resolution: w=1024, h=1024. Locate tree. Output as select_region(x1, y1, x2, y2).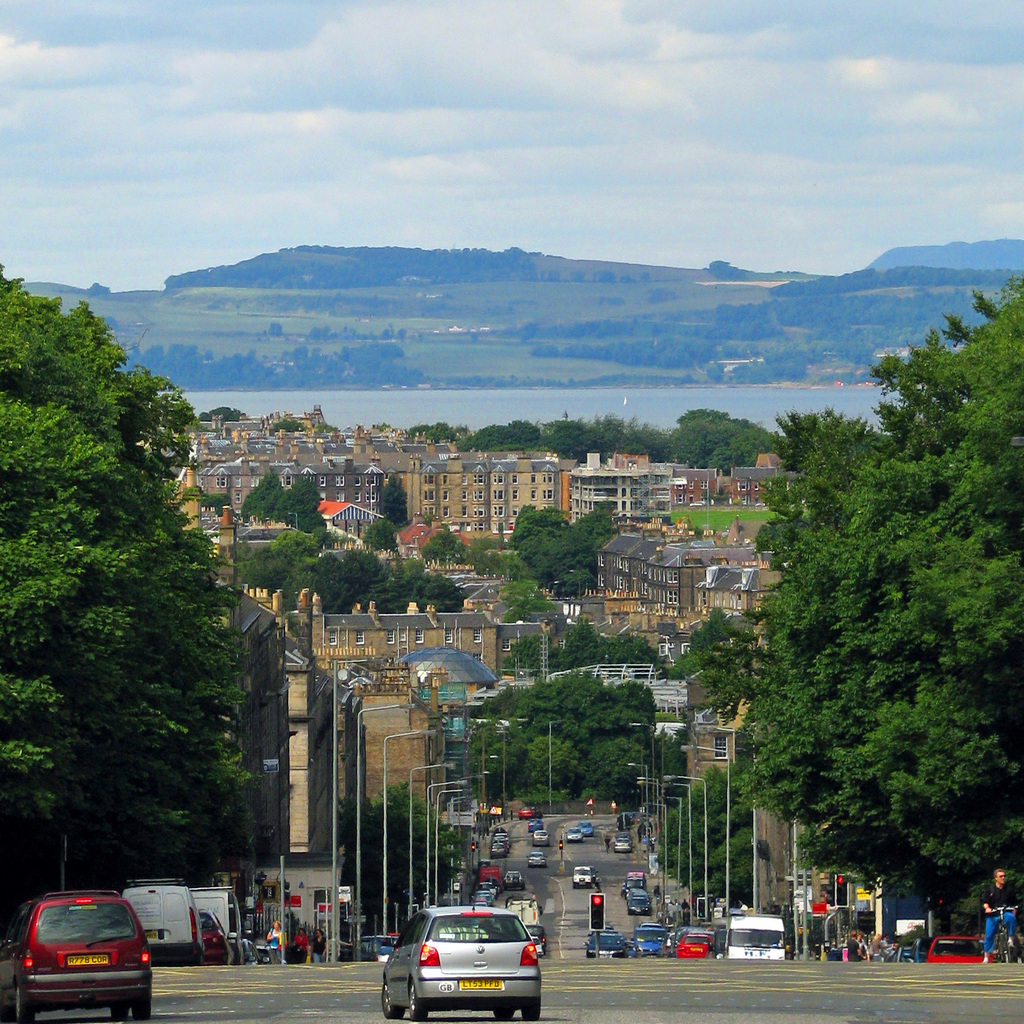
select_region(265, 413, 310, 440).
